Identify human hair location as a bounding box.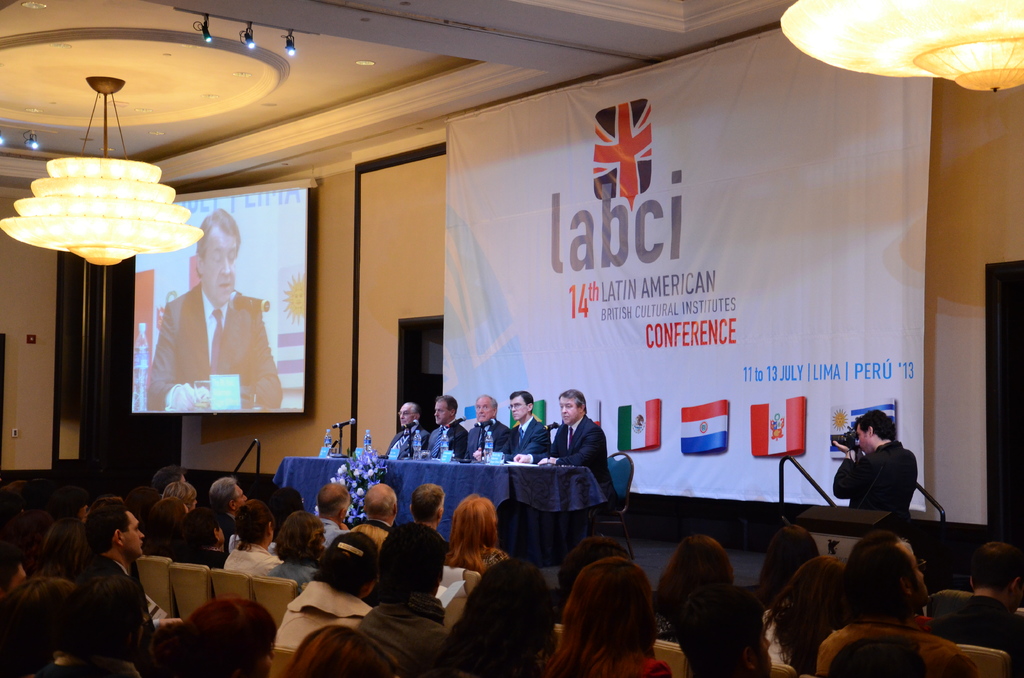
region(22, 478, 55, 503).
